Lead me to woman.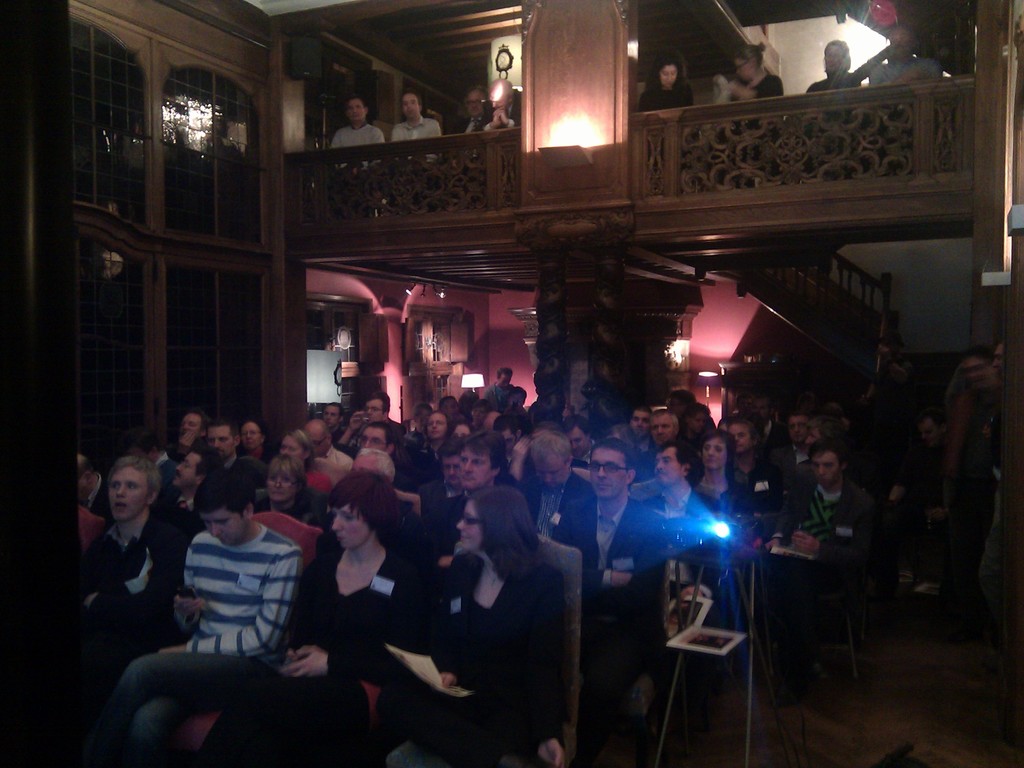
Lead to box=[191, 464, 429, 767].
